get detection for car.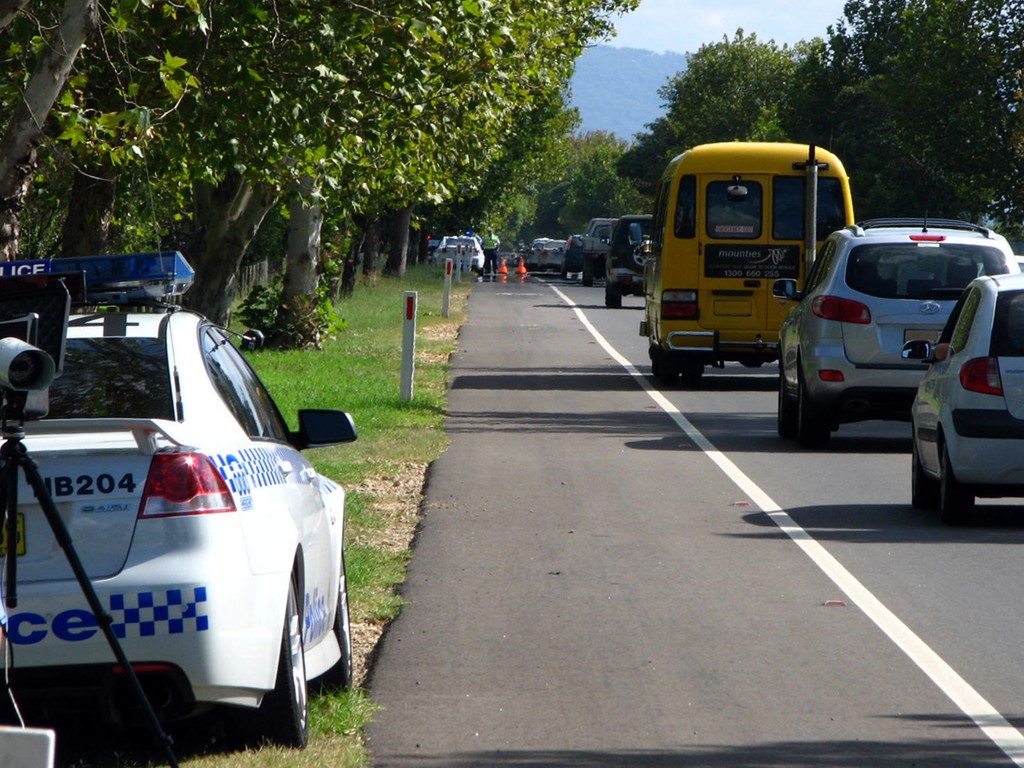
Detection: {"x1": 531, "y1": 237, "x2": 564, "y2": 277}.
